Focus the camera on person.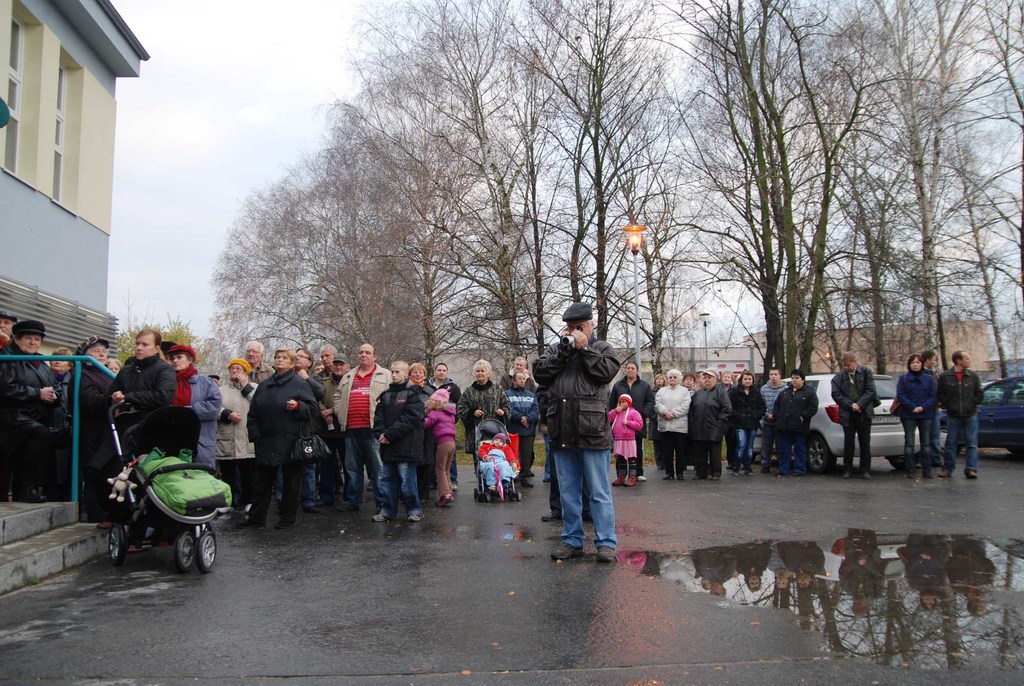
Focus region: Rect(104, 353, 121, 372).
